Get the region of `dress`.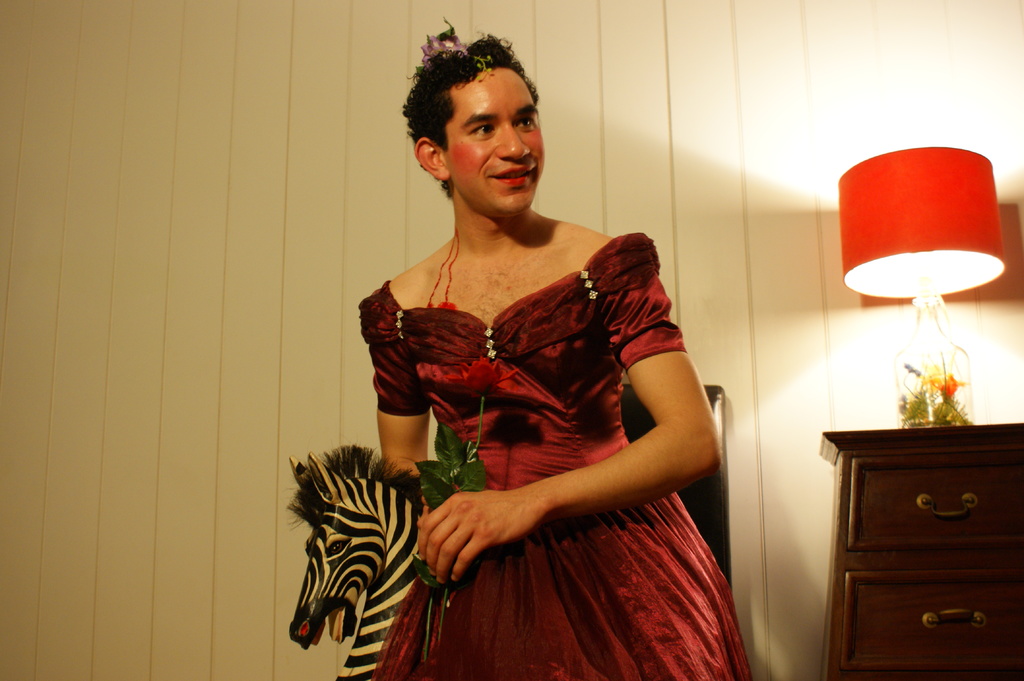
BBox(355, 200, 721, 656).
